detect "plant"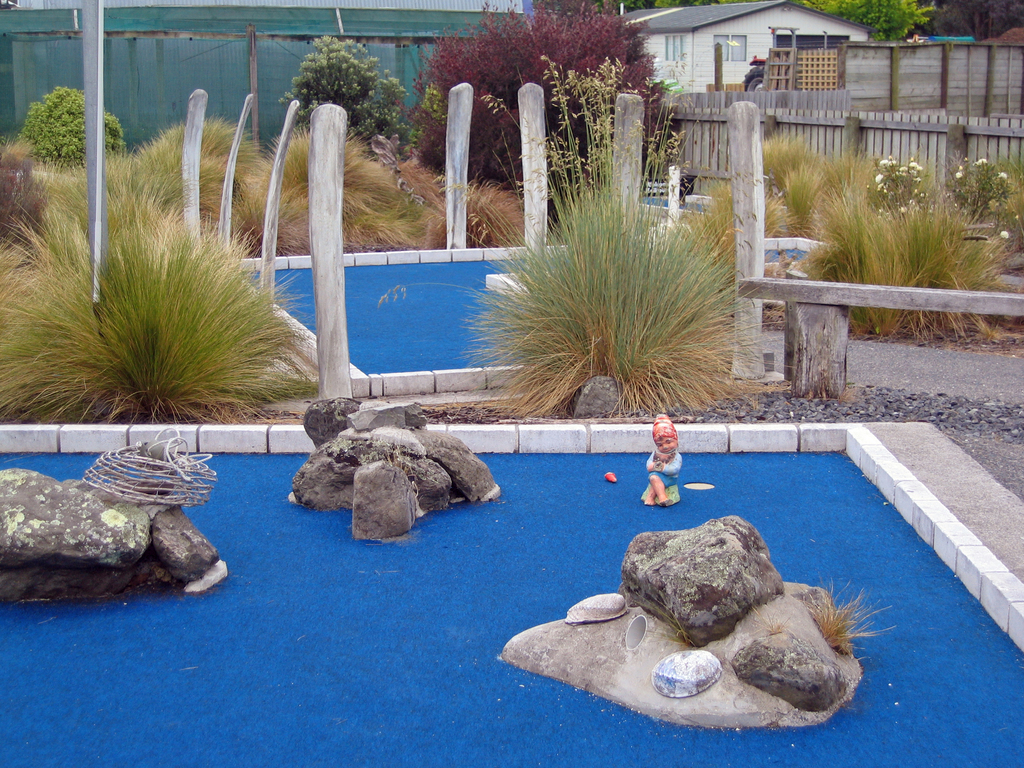
bbox=[772, 159, 834, 243]
